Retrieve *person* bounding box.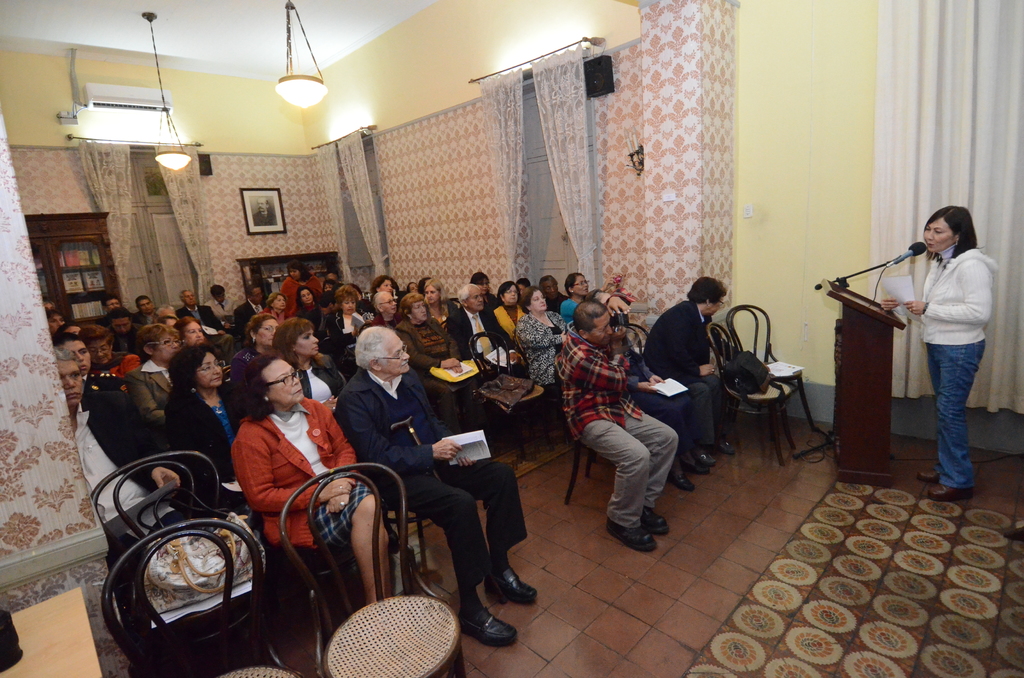
Bounding box: bbox=[400, 284, 464, 432].
